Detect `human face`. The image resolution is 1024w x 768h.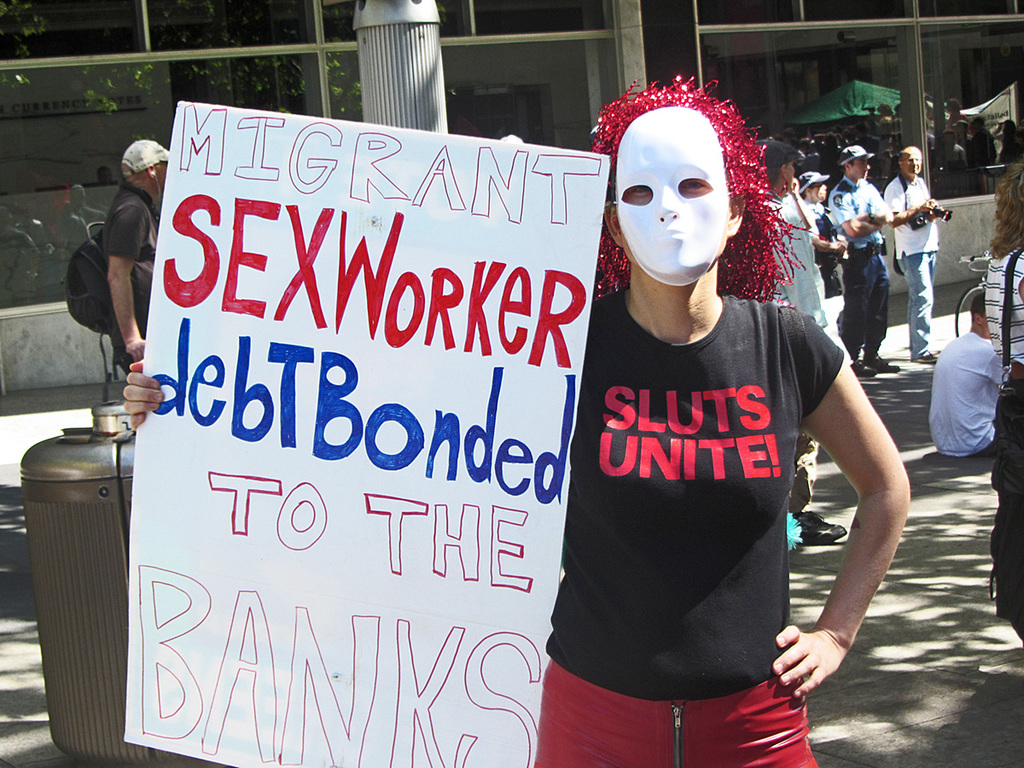
(left=612, top=104, right=732, bottom=287).
